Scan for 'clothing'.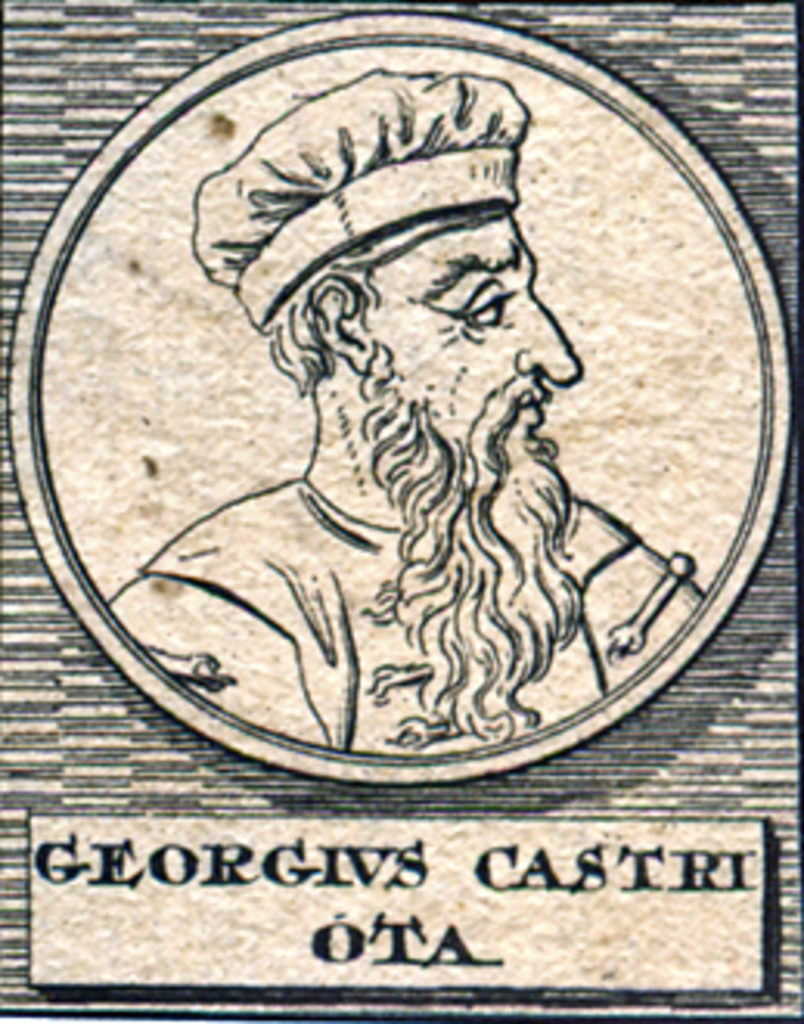
Scan result: l=109, t=478, r=711, b=754.
